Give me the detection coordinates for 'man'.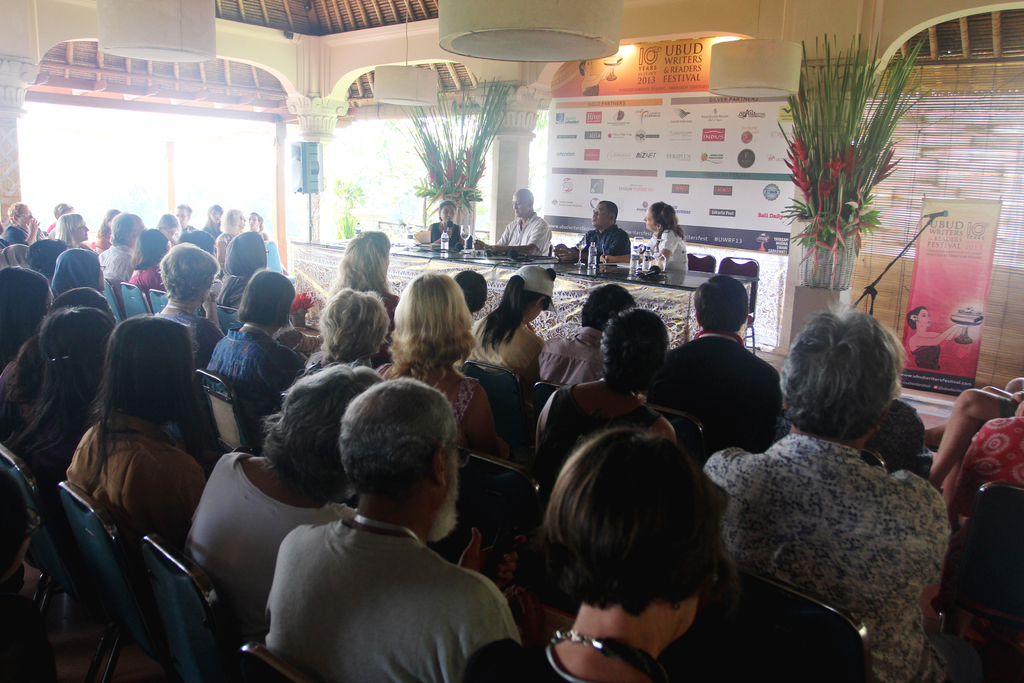
175/202/195/231.
